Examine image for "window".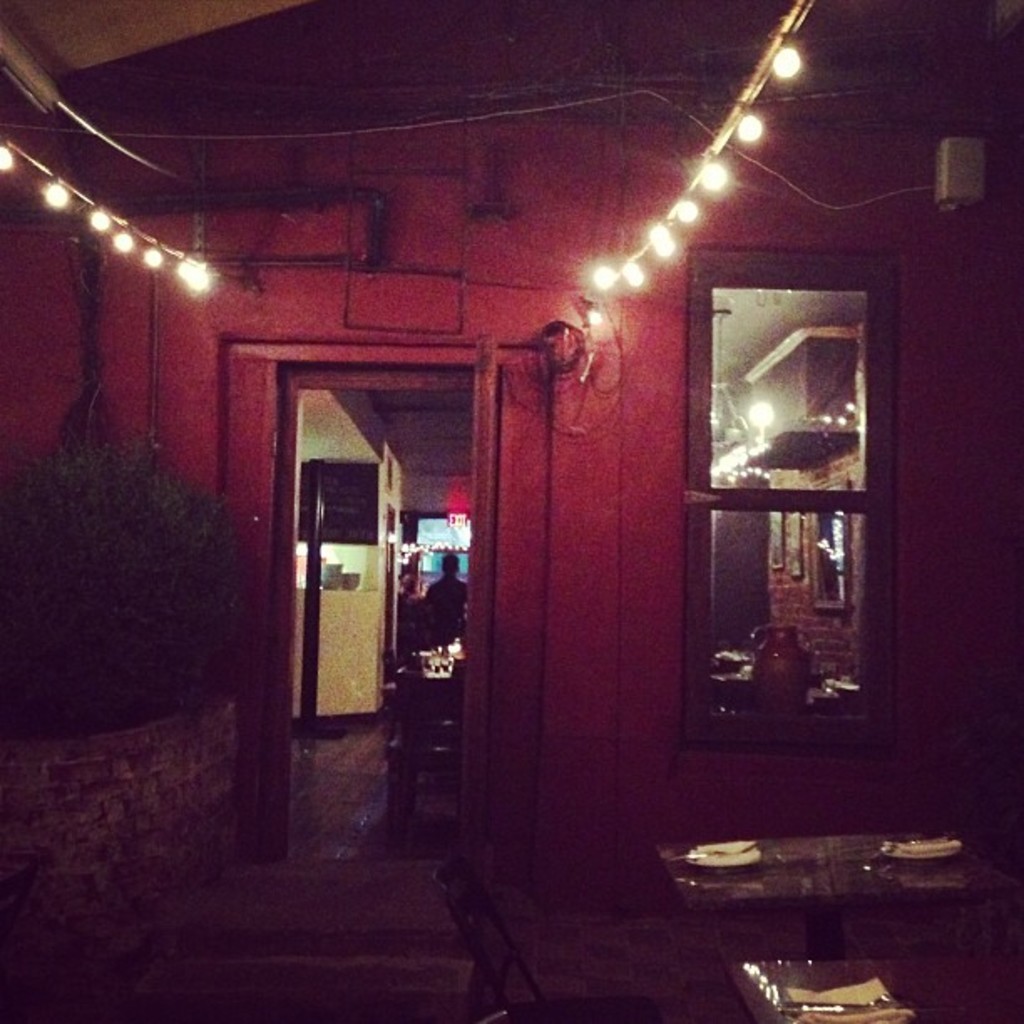
Examination result: 684 248 899 760.
